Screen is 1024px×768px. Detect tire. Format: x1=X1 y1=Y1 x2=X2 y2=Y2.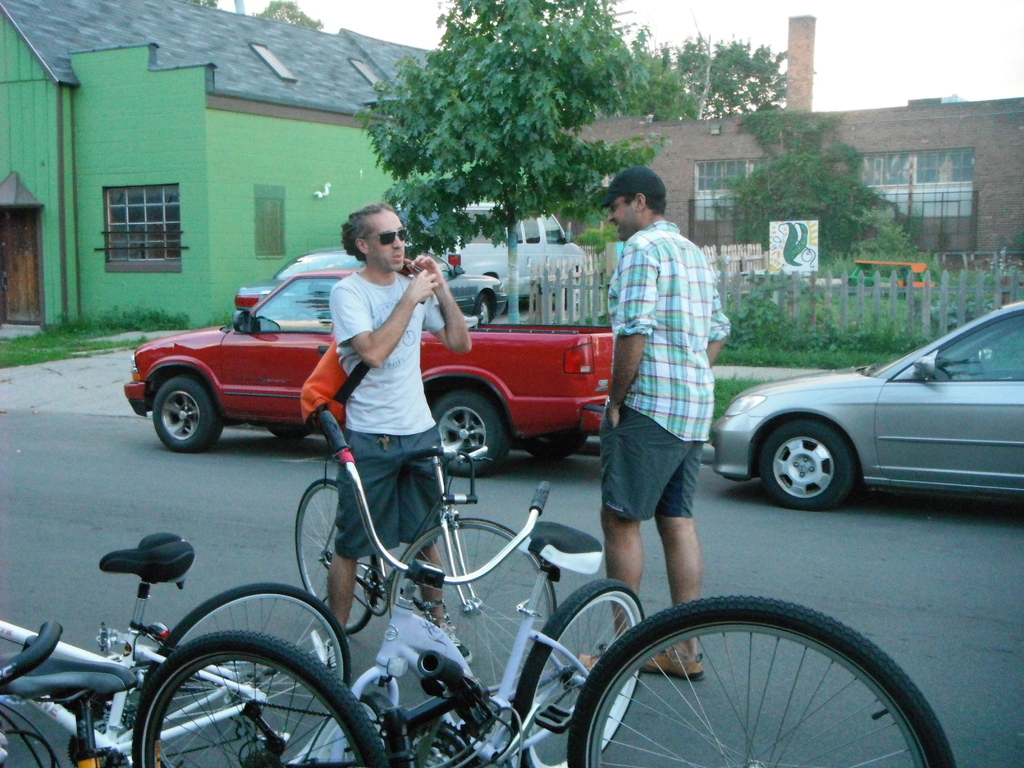
x1=512 y1=577 x2=642 y2=767.
